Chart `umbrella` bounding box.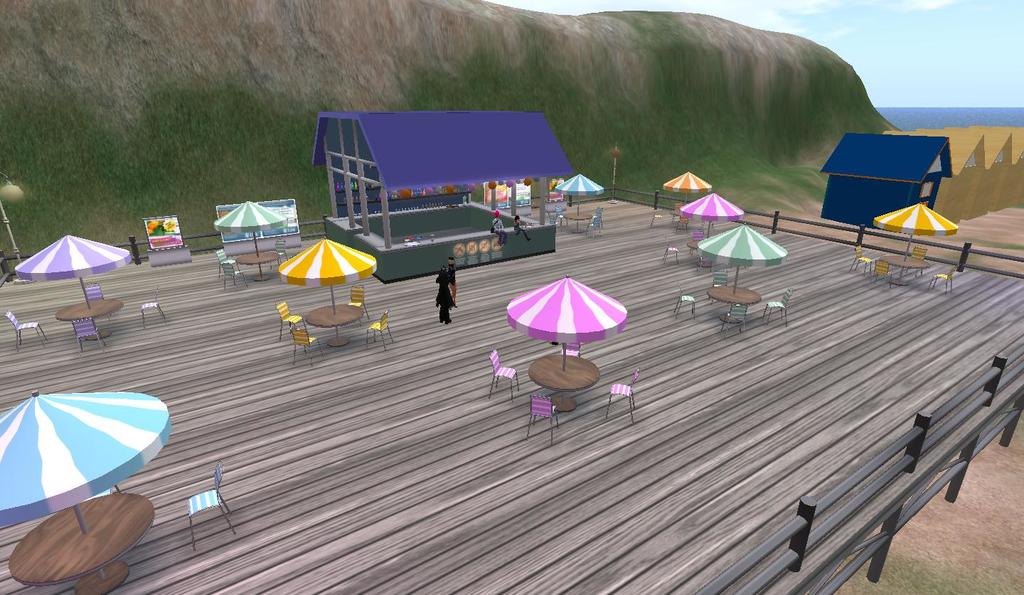
Charted: <box>275,235,375,341</box>.
